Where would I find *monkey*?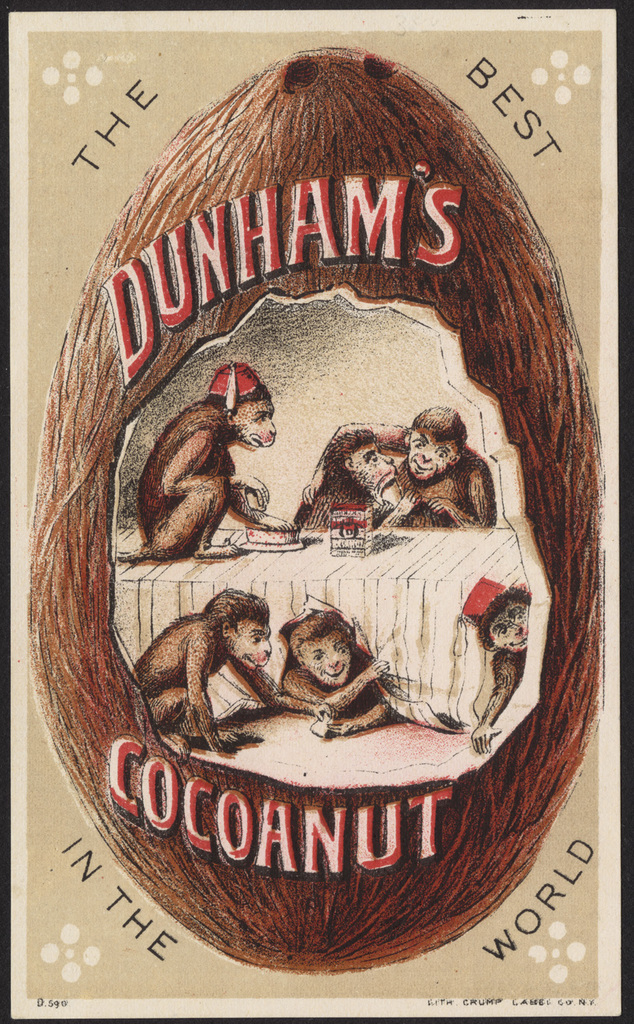
At (299,428,422,533).
